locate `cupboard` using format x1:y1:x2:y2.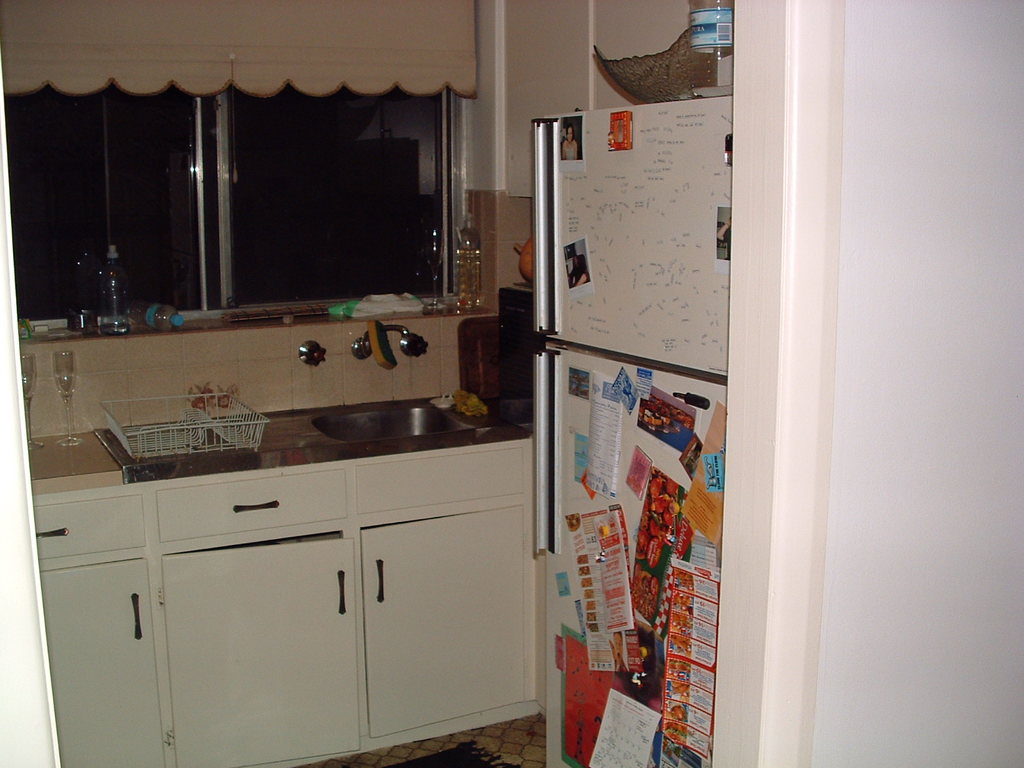
28:438:543:764.
